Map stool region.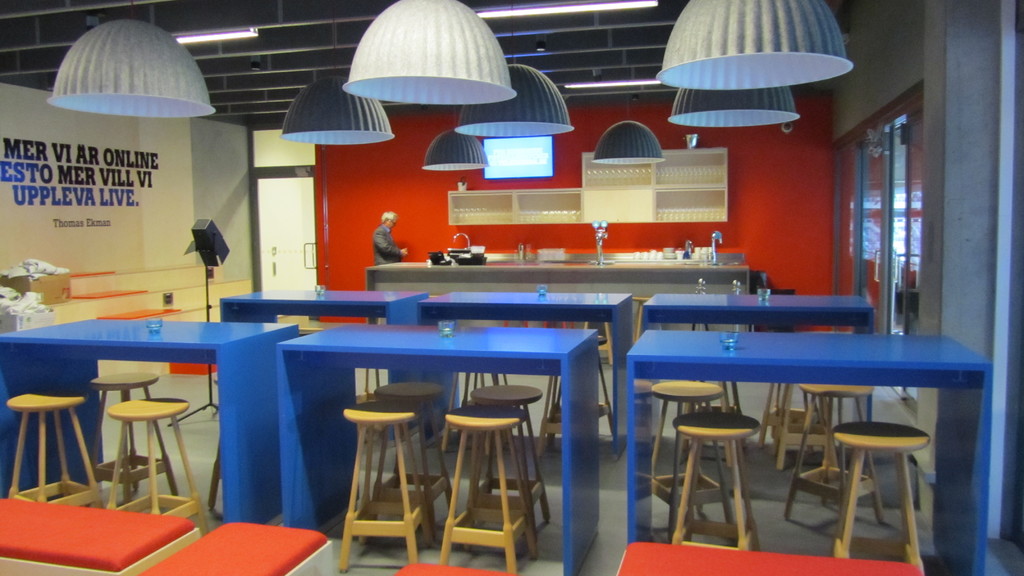
Mapped to x1=438 y1=406 x2=541 y2=572.
